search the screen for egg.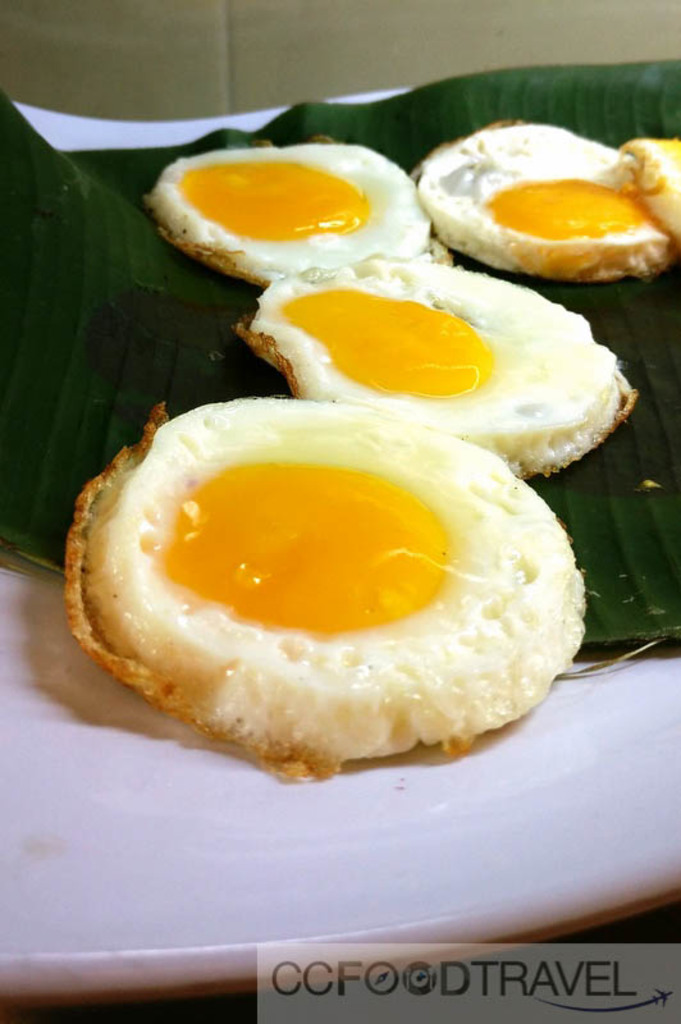
Found at [x1=132, y1=138, x2=437, y2=284].
